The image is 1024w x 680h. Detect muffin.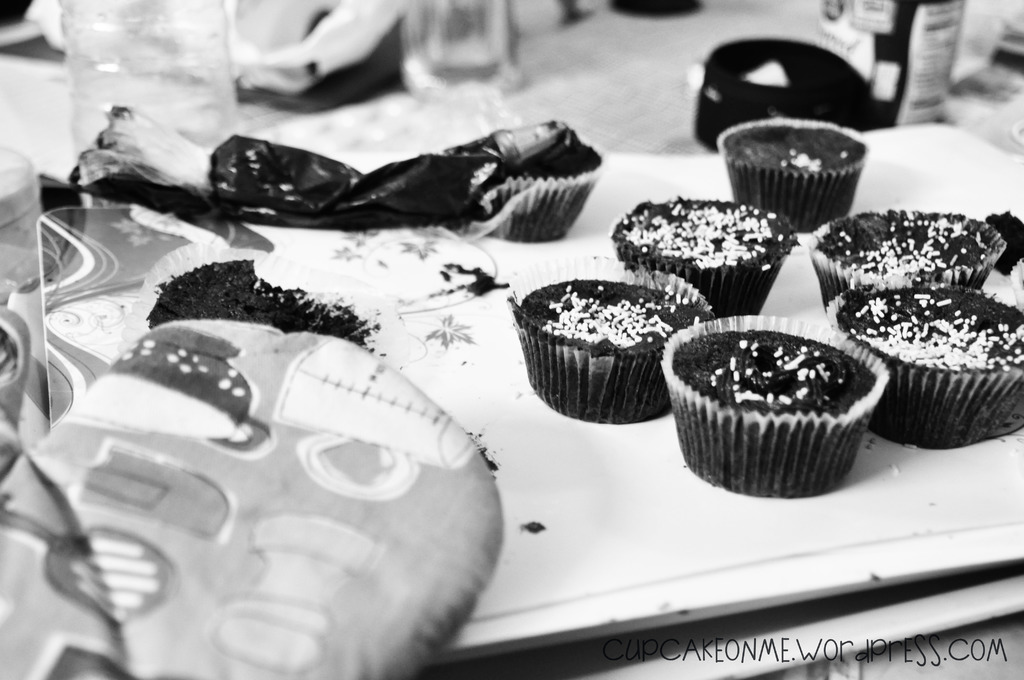
Detection: <bbox>717, 114, 871, 234</bbox>.
